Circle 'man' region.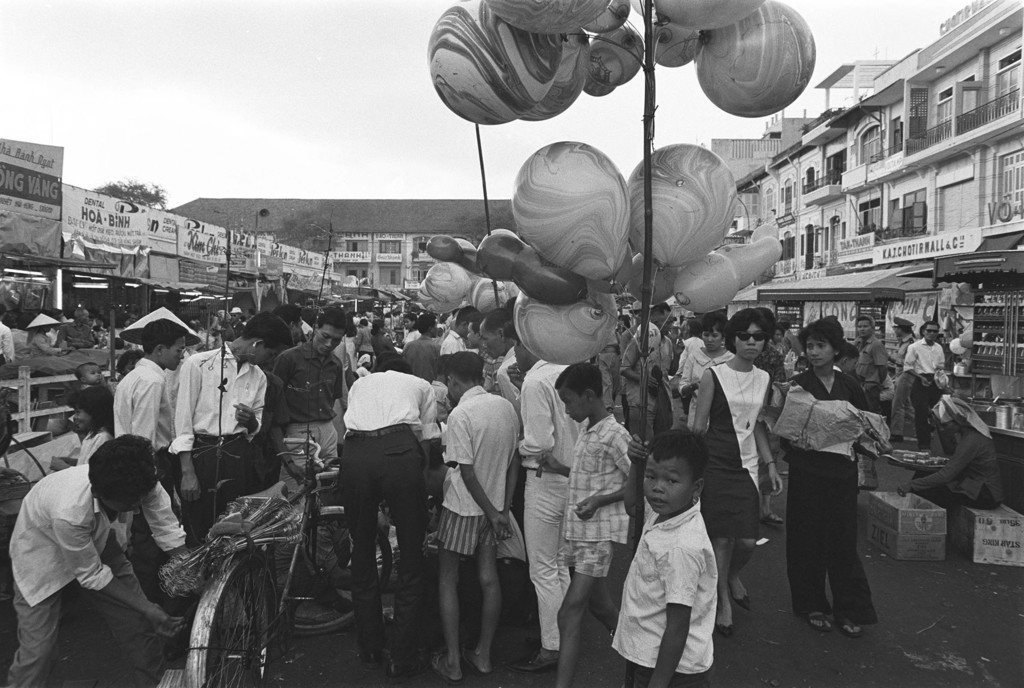
Region: select_region(410, 314, 442, 383).
